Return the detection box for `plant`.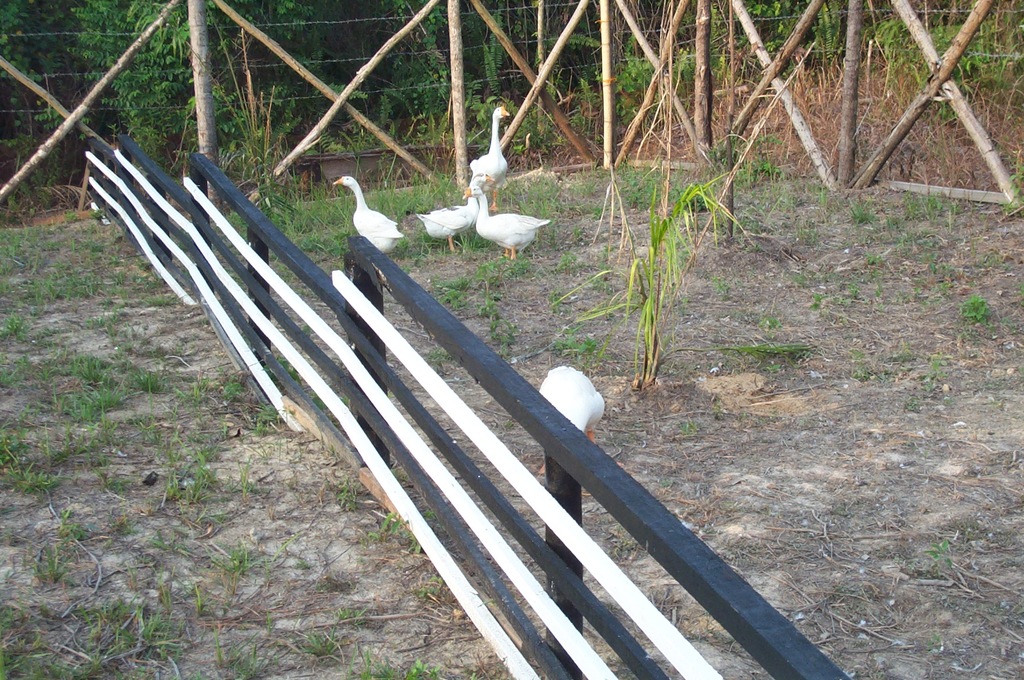
Rect(337, 588, 394, 637).
